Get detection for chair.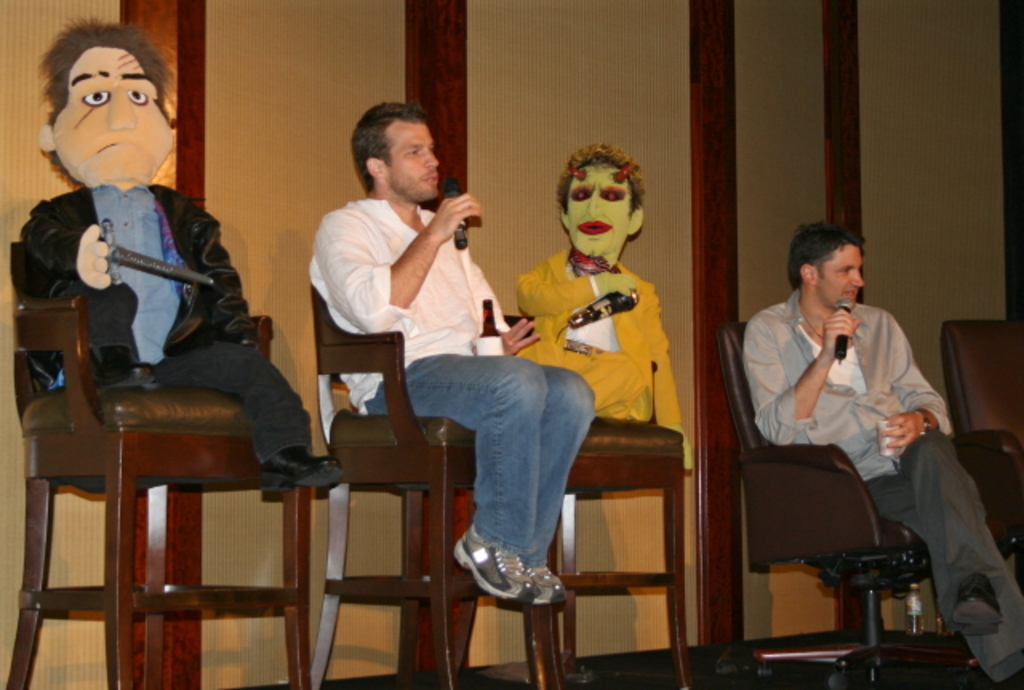
Detection: 306 275 560 688.
